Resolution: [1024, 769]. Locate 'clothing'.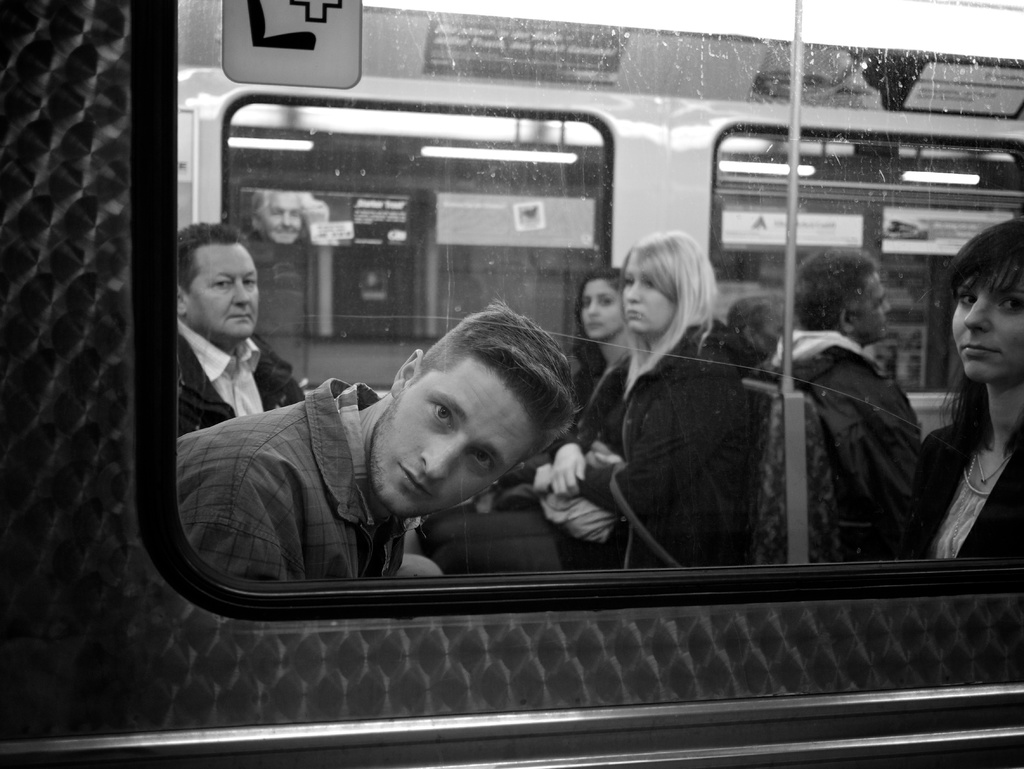
box=[765, 328, 931, 558].
